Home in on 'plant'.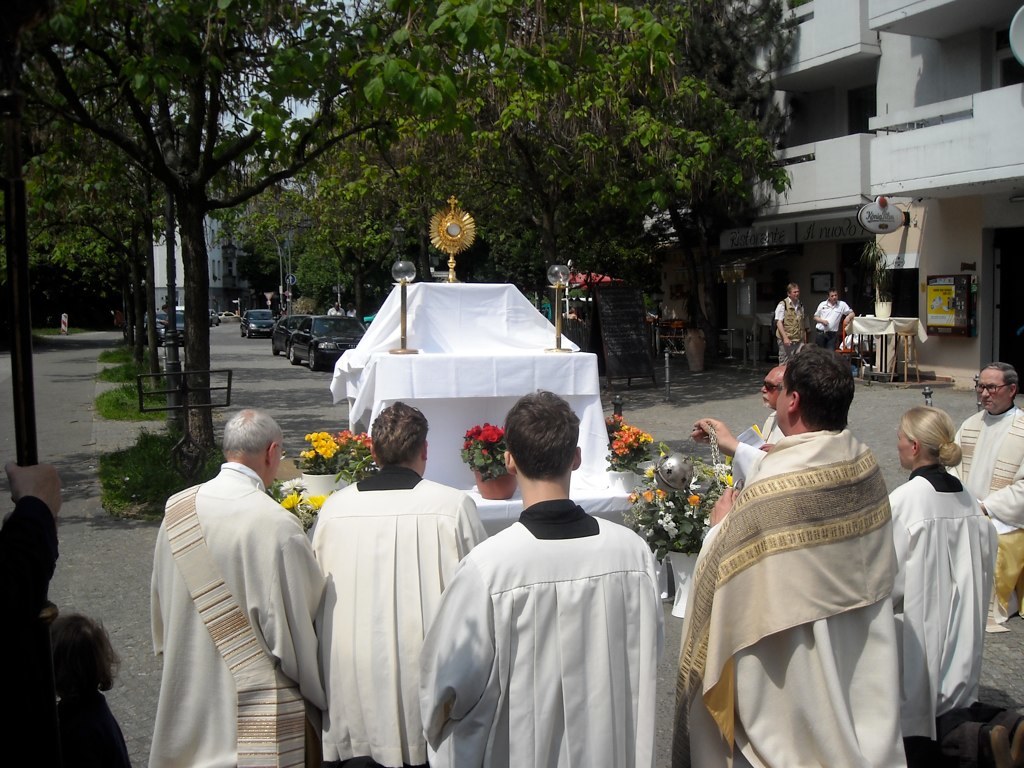
Homed in at select_region(606, 412, 661, 471).
